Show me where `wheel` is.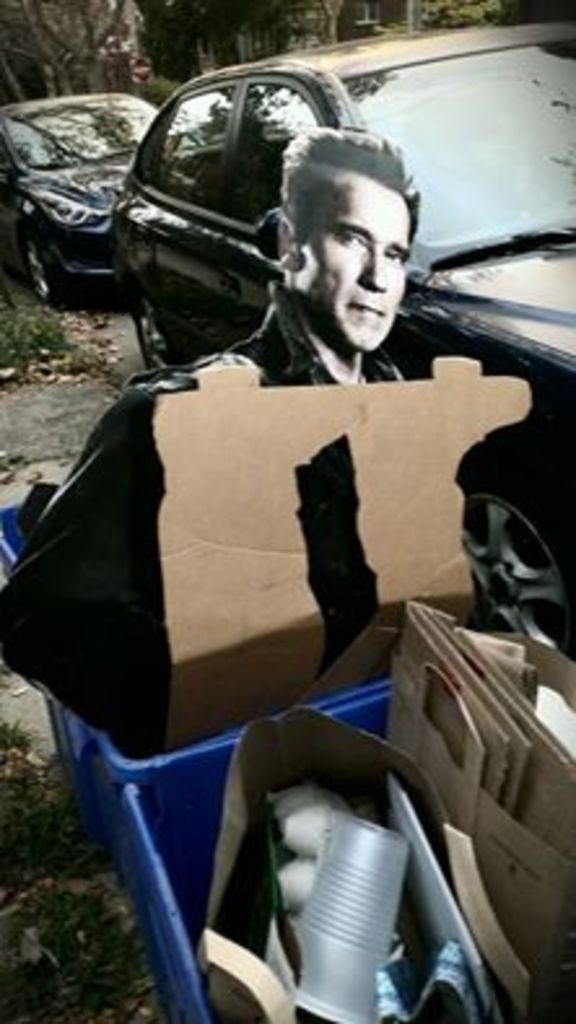
`wheel` is at <region>462, 467, 563, 640</region>.
